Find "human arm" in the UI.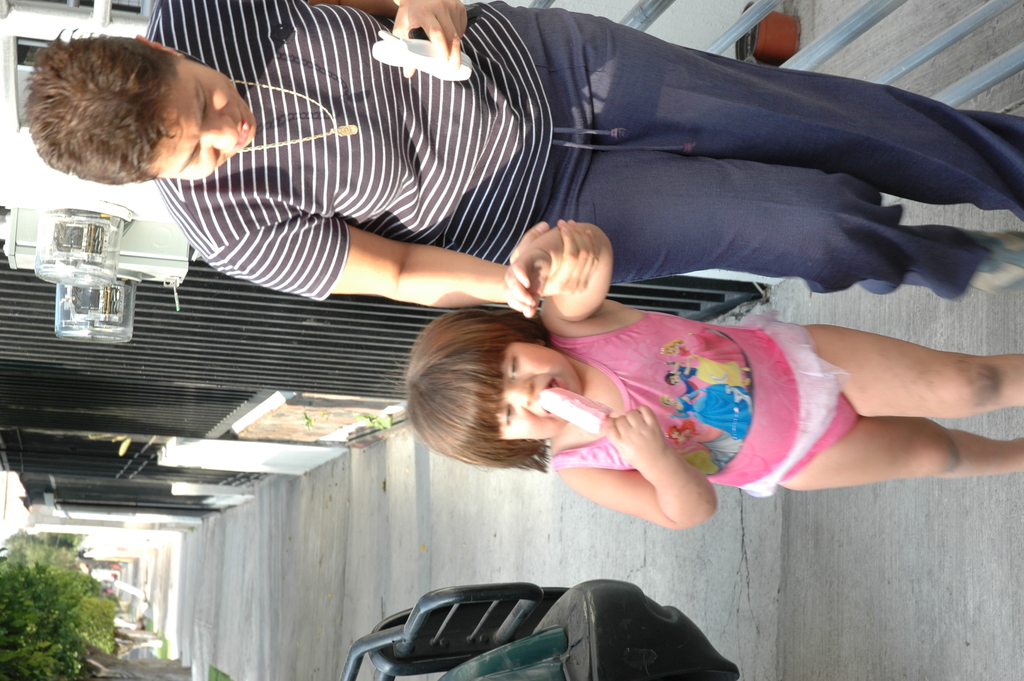
UI element at region(506, 217, 611, 327).
